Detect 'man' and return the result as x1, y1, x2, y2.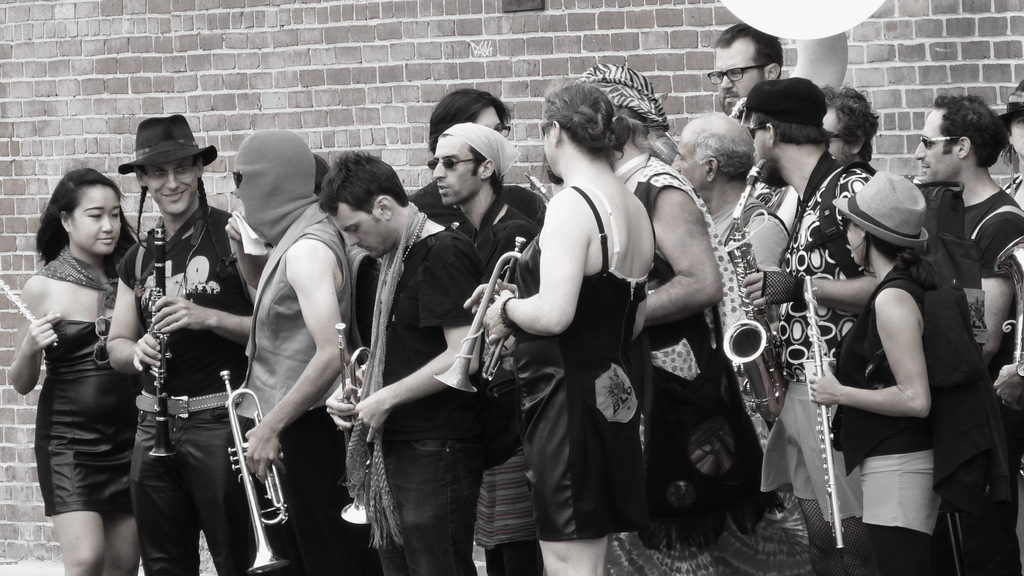
313, 147, 492, 566.
